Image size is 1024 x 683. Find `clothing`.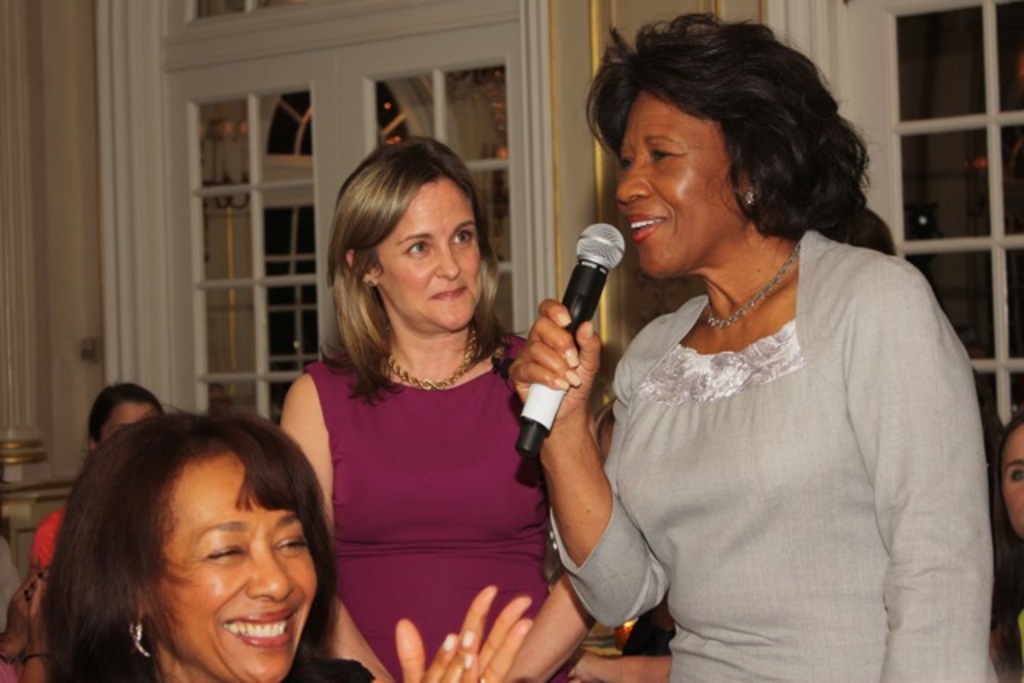
(x1=624, y1=613, x2=677, y2=659).
